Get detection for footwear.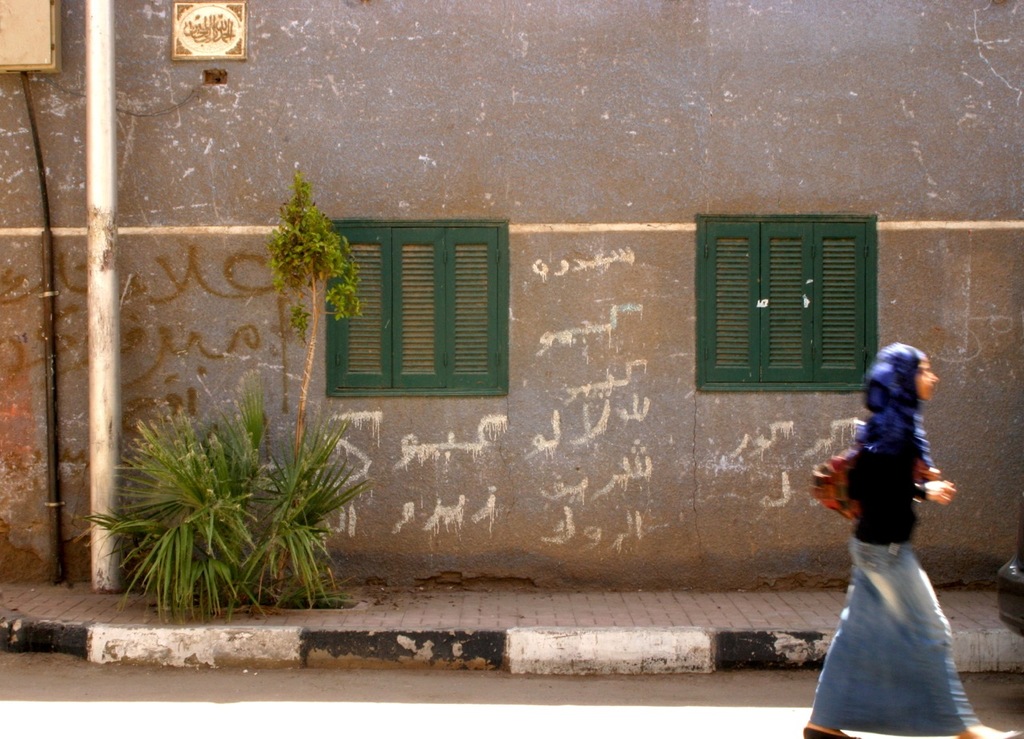
Detection: bbox(802, 738, 860, 738).
